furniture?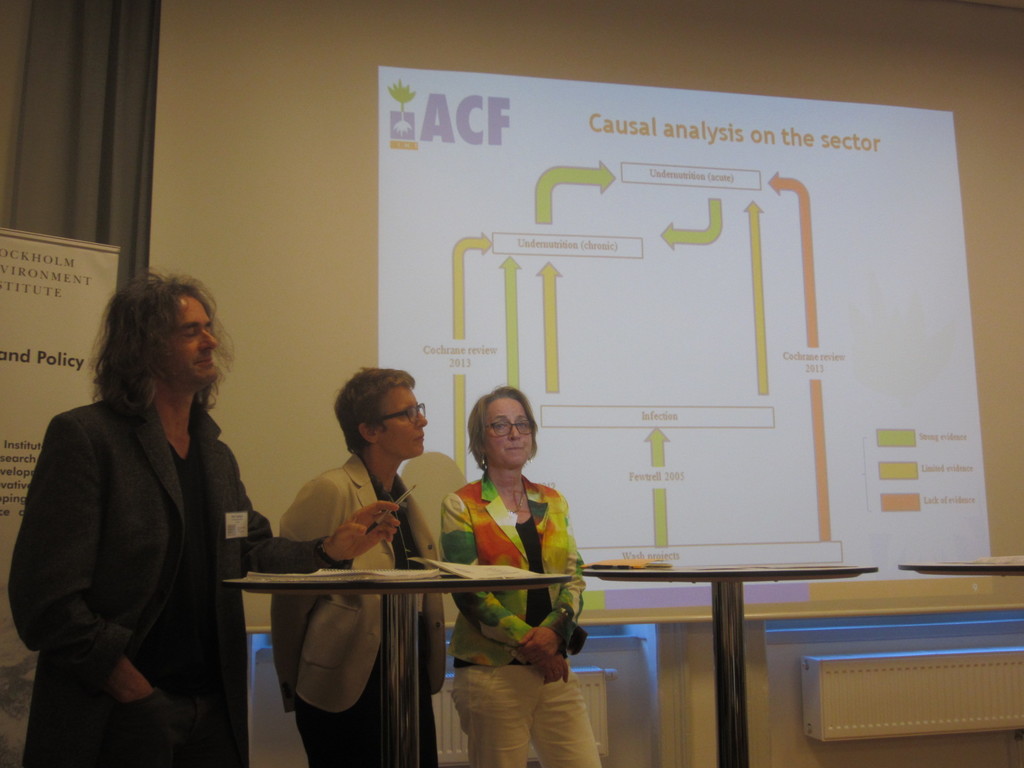
[581, 559, 877, 767]
